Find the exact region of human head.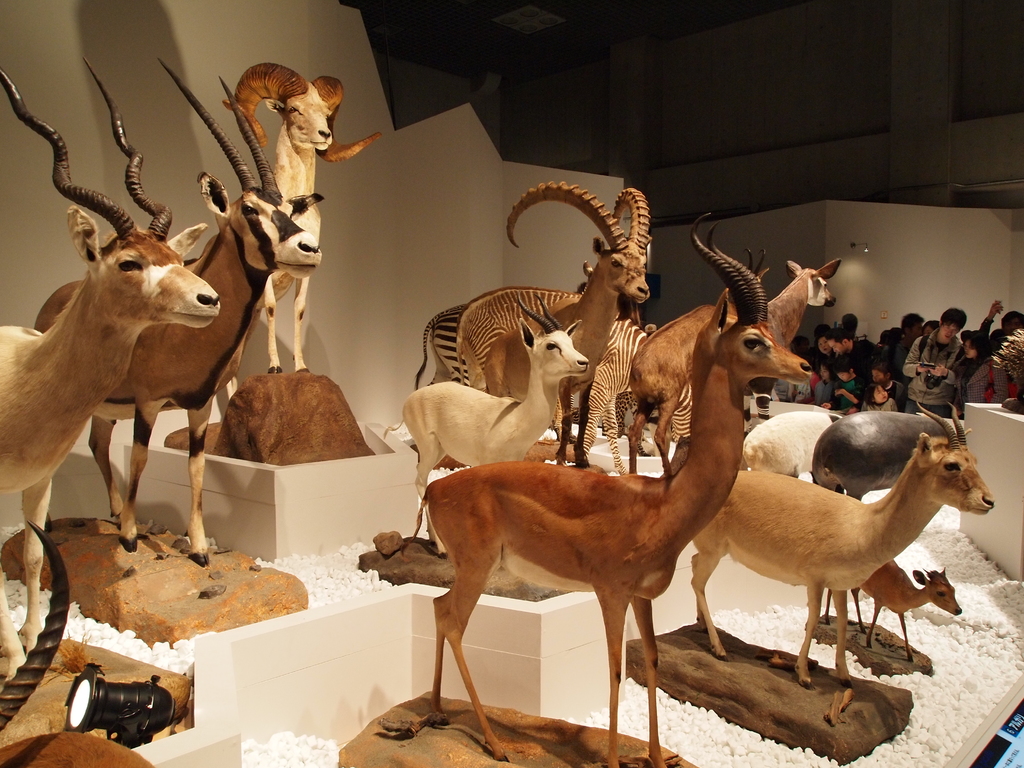
Exact region: {"x1": 879, "y1": 330, "x2": 891, "y2": 344}.
